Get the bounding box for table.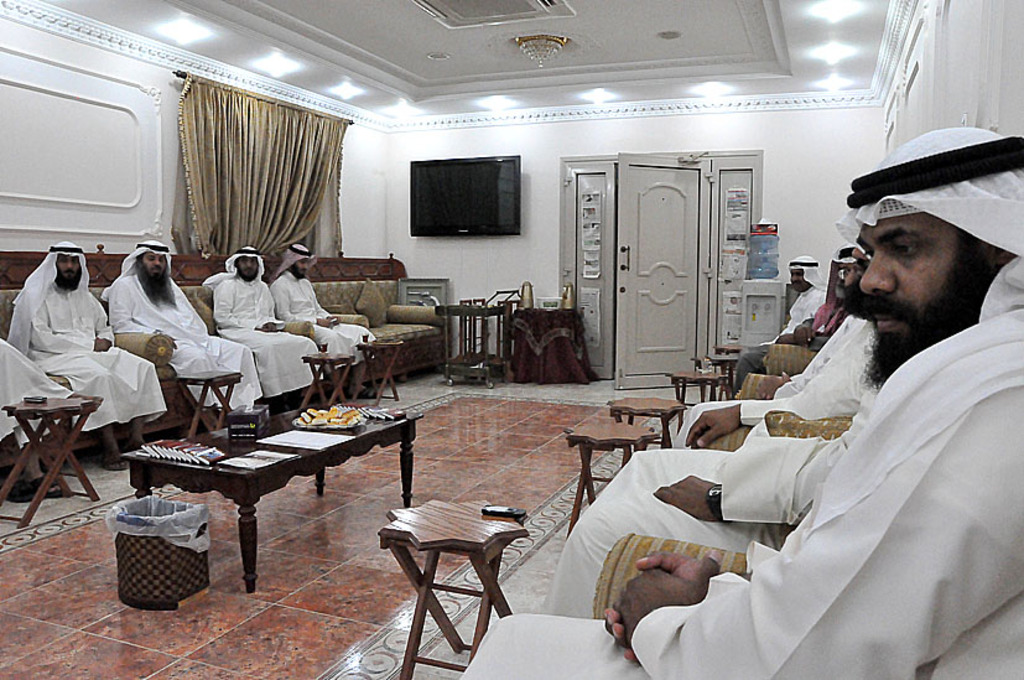
x1=111 y1=409 x2=409 y2=596.
